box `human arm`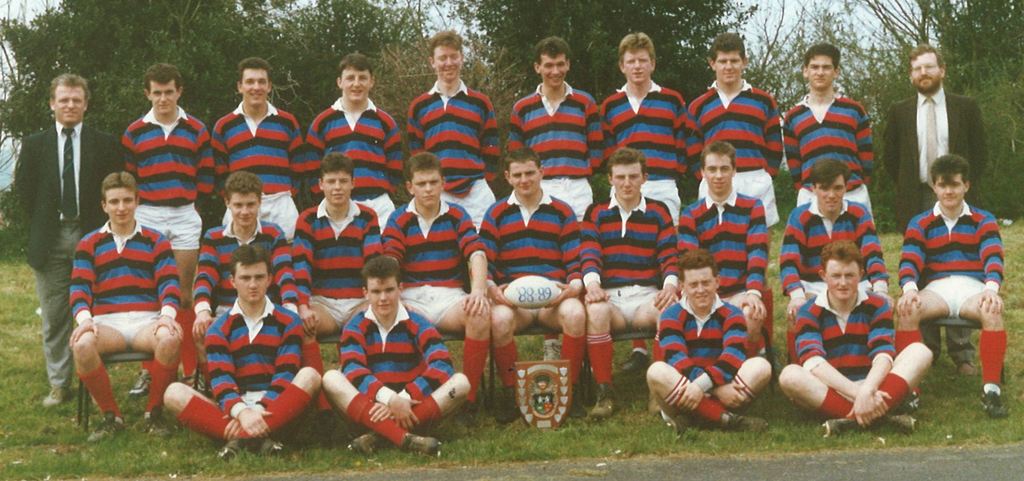
(194, 122, 219, 200)
